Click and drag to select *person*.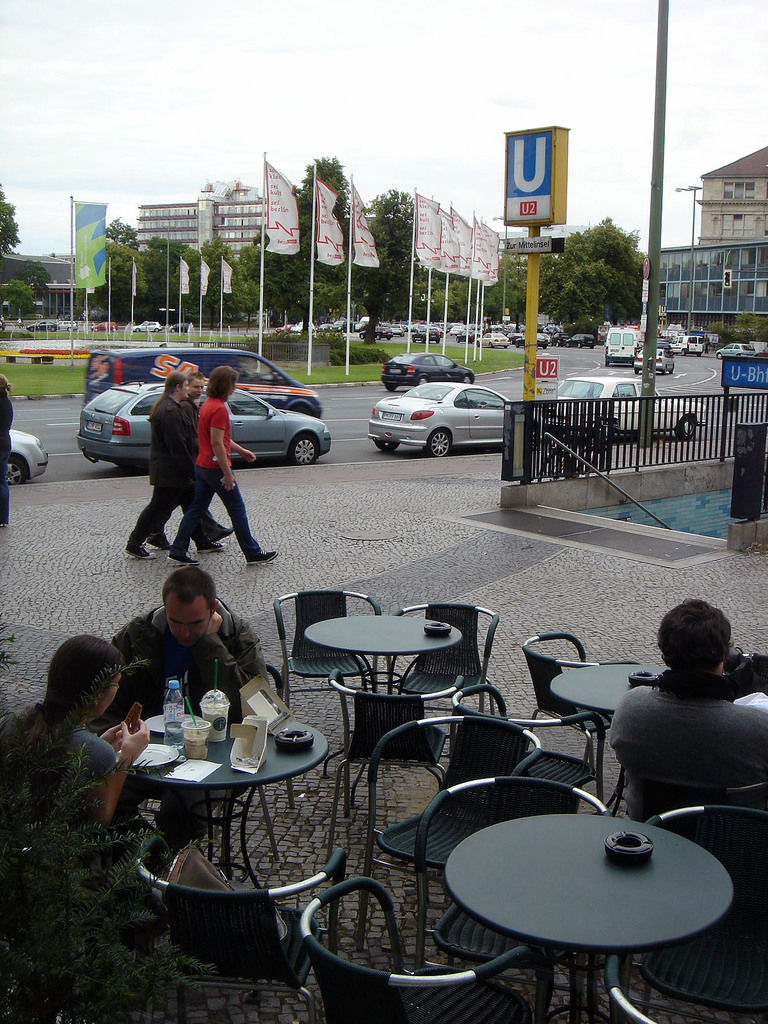
Selection: box(600, 595, 751, 840).
